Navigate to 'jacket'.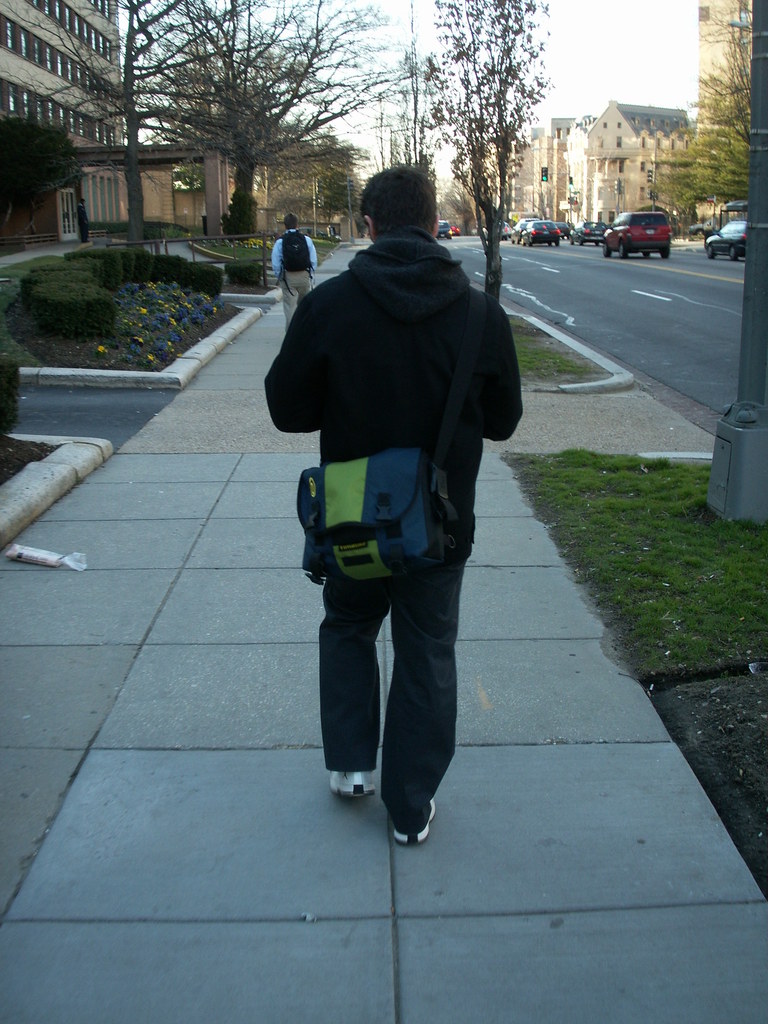
Navigation target: [left=274, top=227, right=542, bottom=585].
